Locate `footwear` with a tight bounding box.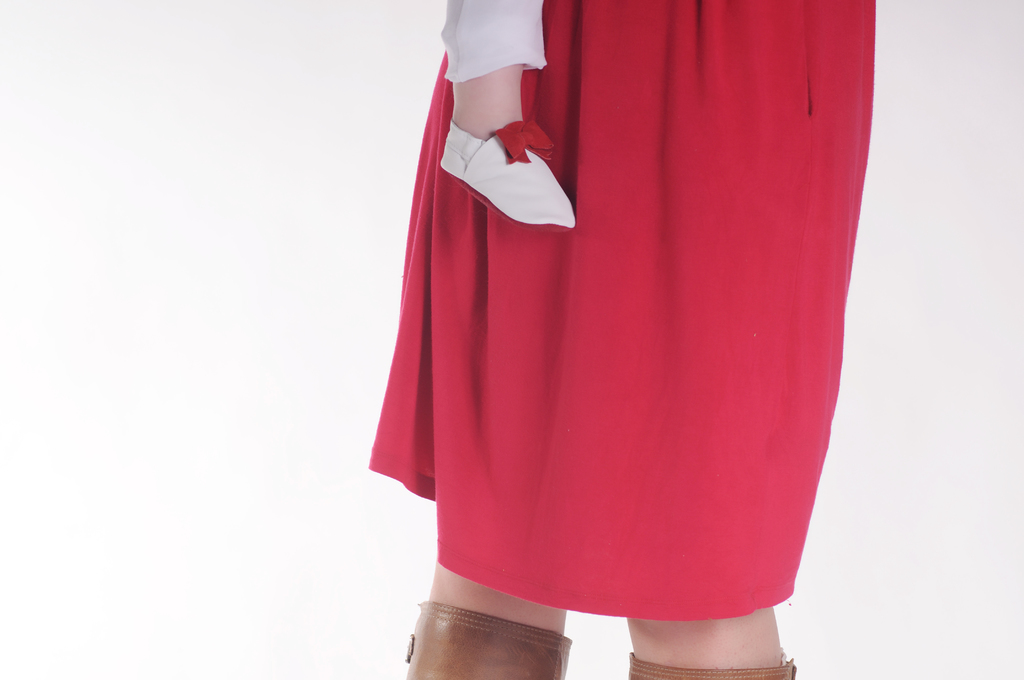
crop(402, 604, 566, 679).
